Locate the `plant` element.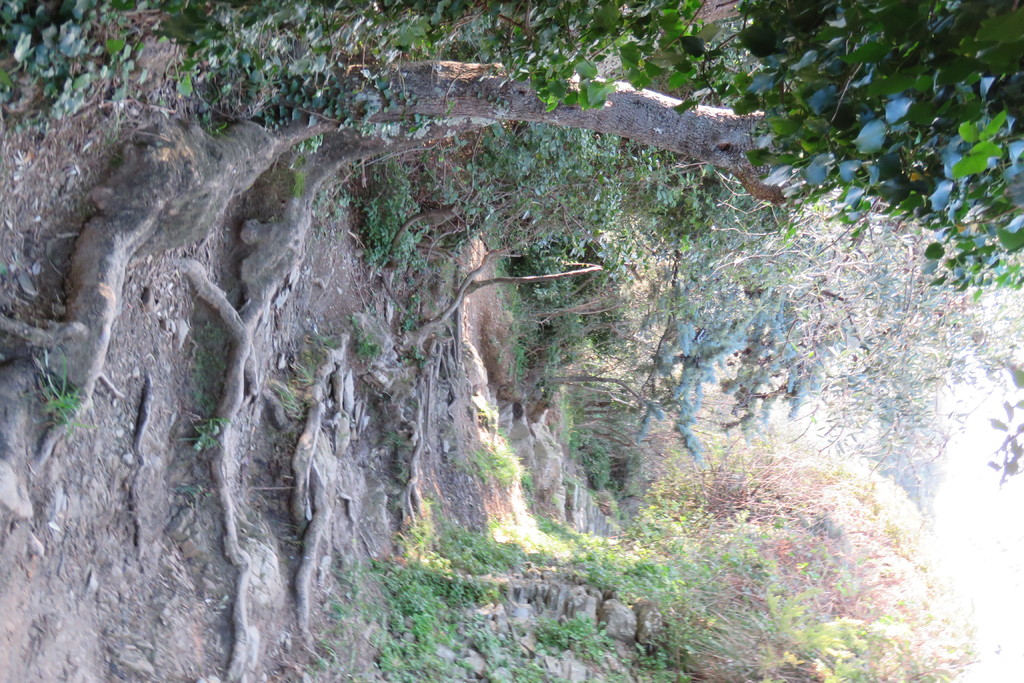
Element bbox: Rect(182, 476, 206, 498).
